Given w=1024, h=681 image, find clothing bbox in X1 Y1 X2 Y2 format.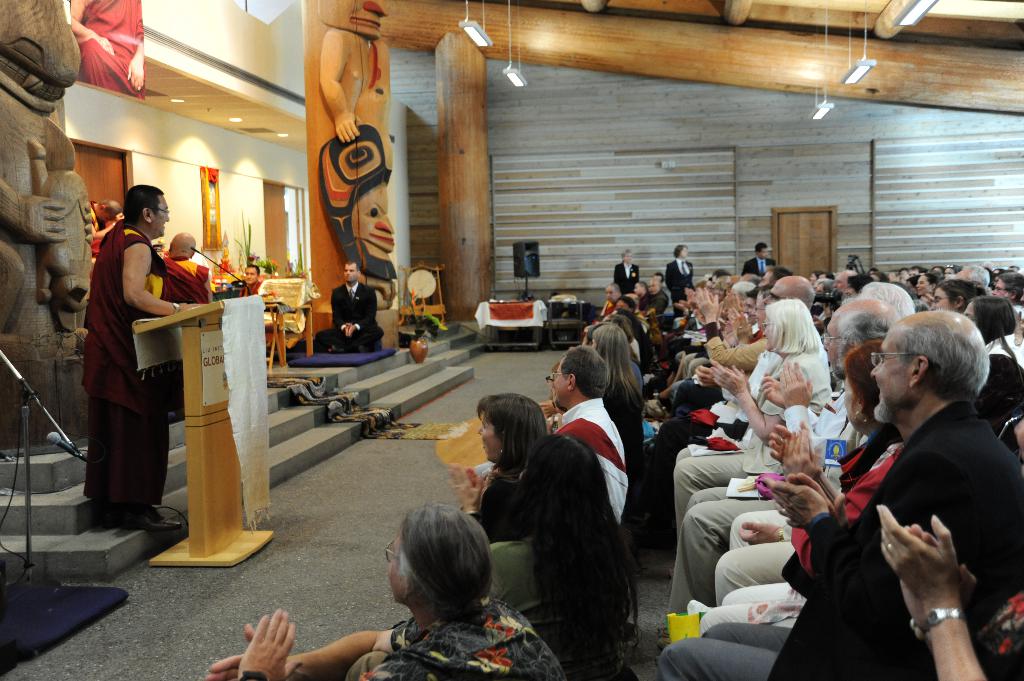
525 506 621 680.
